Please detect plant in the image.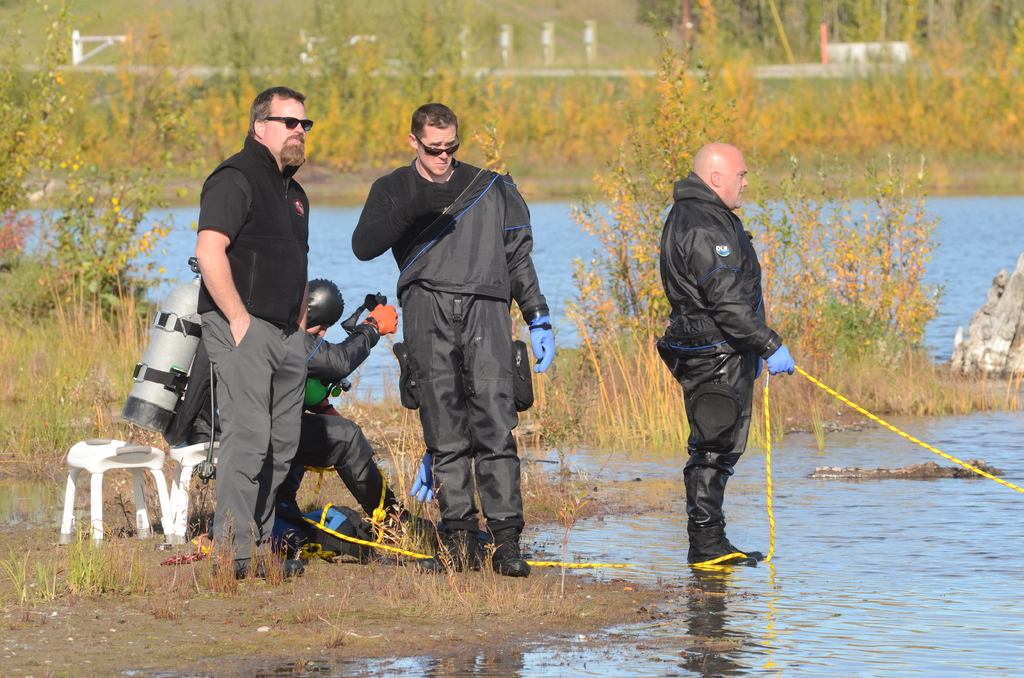
204:505:240:593.
